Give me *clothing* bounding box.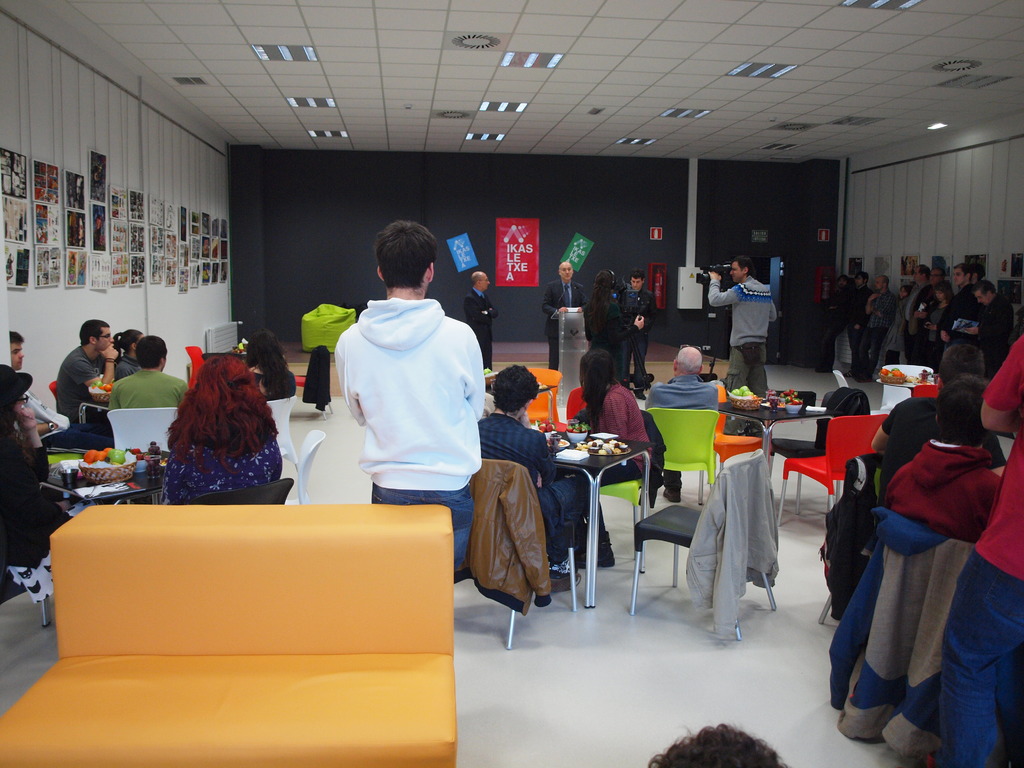
locate(542, 280, 594, 375).
